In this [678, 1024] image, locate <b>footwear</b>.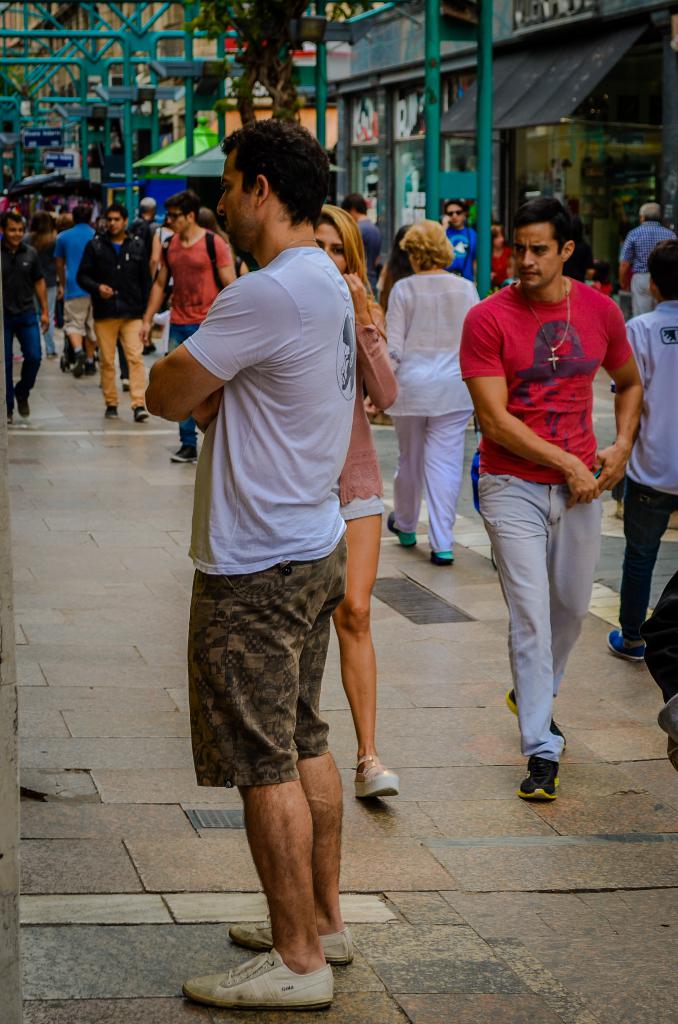
Bounding box: crop(7, 351, 28, 365).
